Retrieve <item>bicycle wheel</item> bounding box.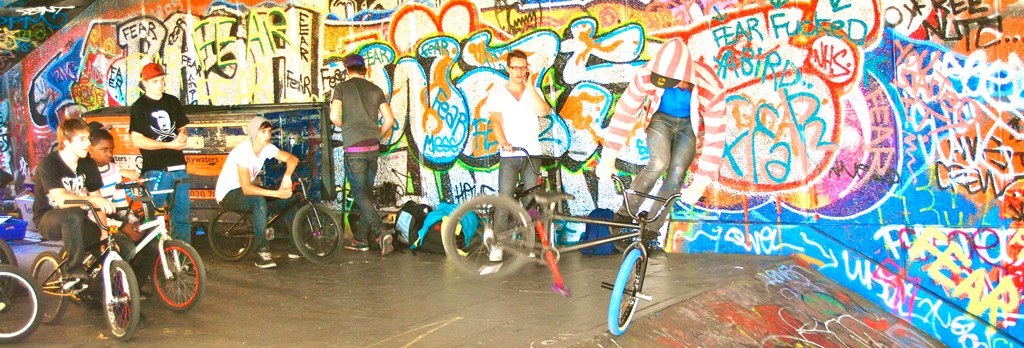
Bounding box: [89, 255, 149, 347].
